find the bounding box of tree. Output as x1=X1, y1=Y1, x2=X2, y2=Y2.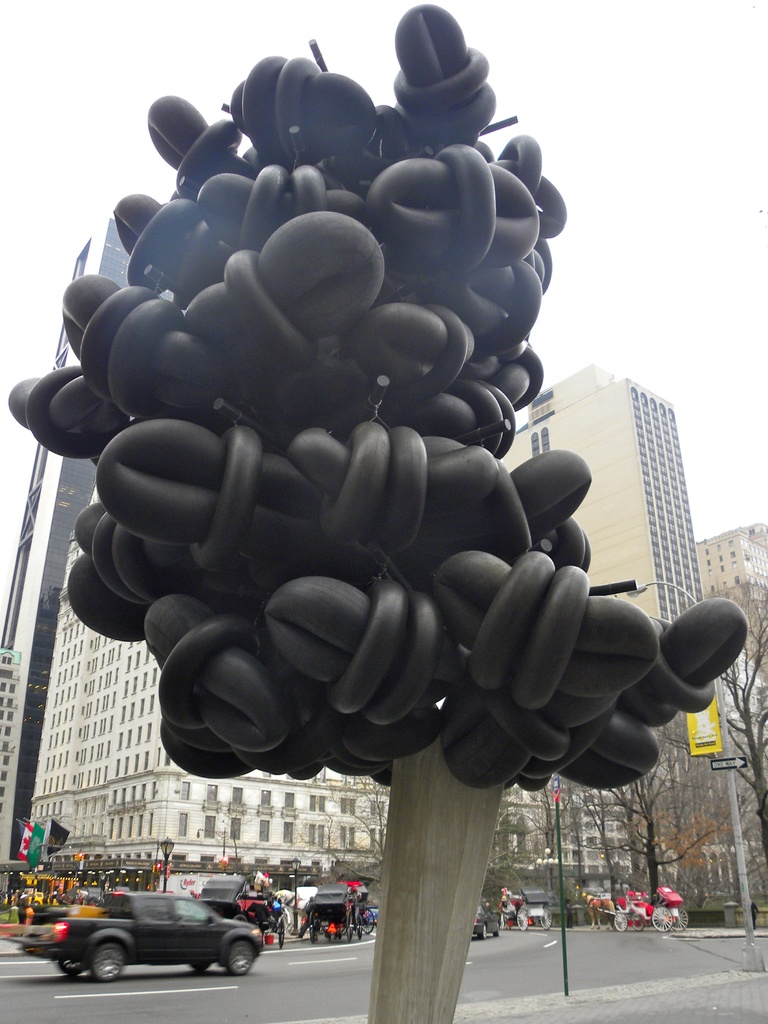
x1=467, y1=803, x2=553, y2=917.
